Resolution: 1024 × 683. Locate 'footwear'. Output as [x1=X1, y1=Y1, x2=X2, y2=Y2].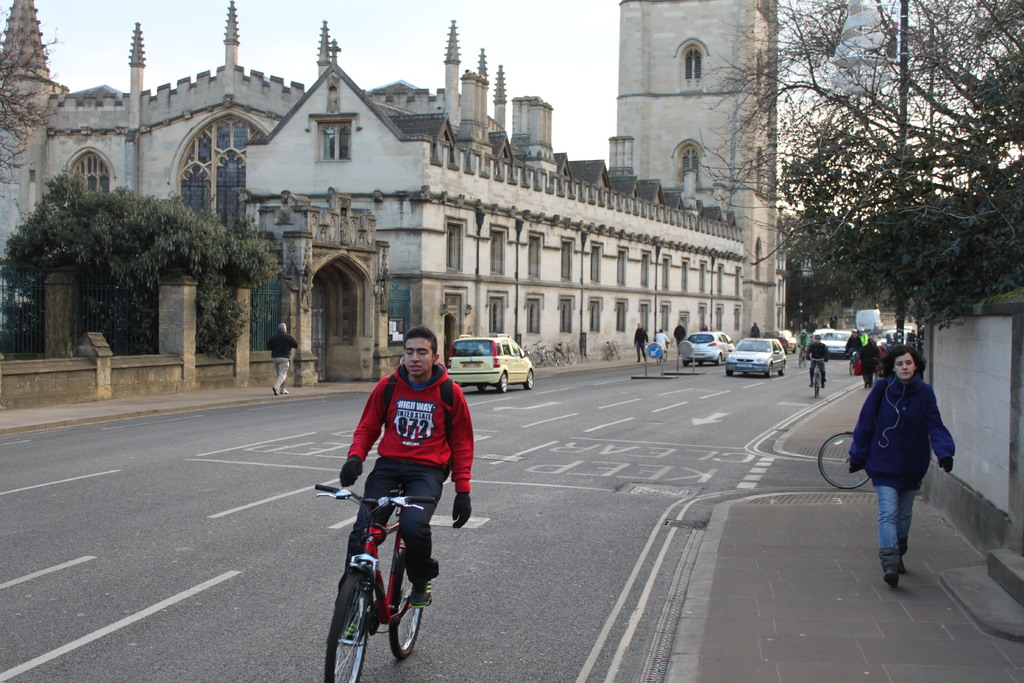
[x1=899, y1=561, x2=910, y2=578].
